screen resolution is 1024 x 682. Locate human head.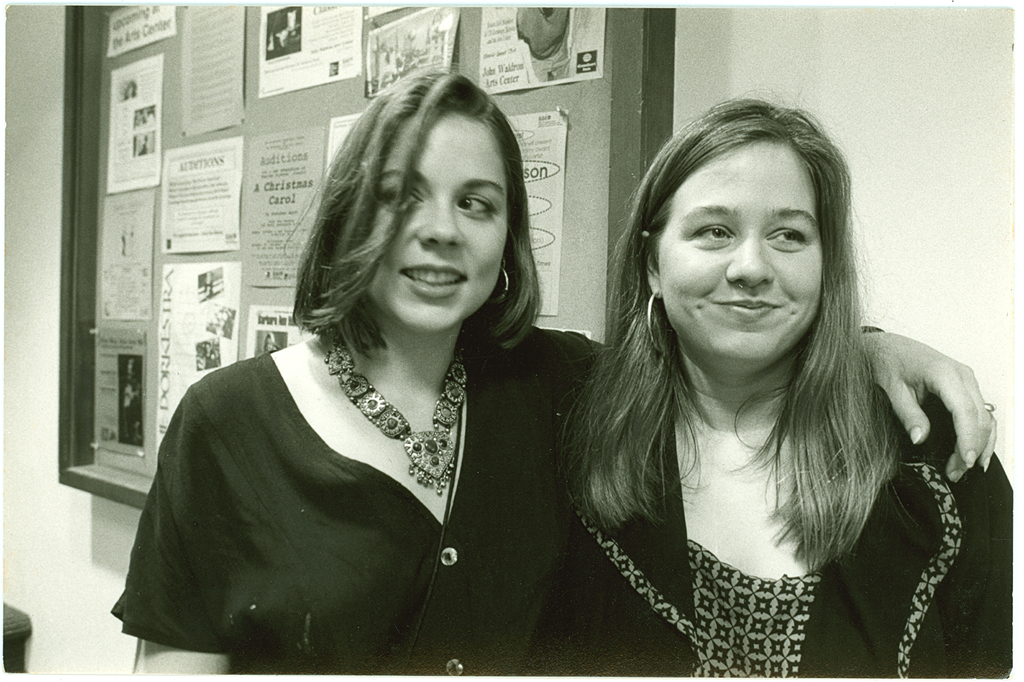
select_region(645, 95, 826, 378).
